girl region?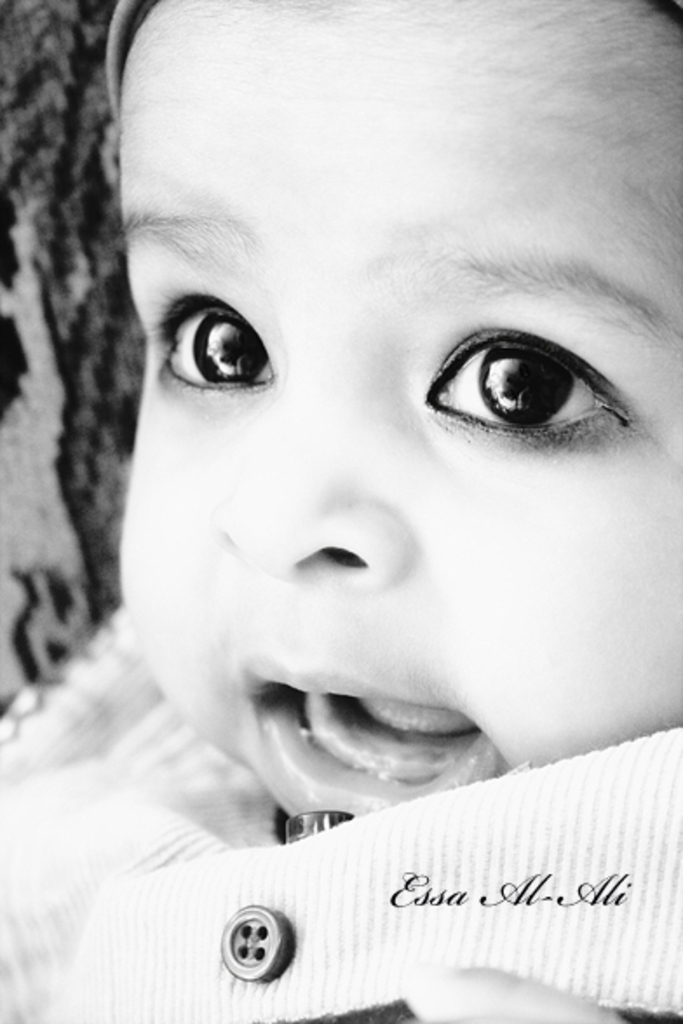
crop(0, 0, 681, 1022)
